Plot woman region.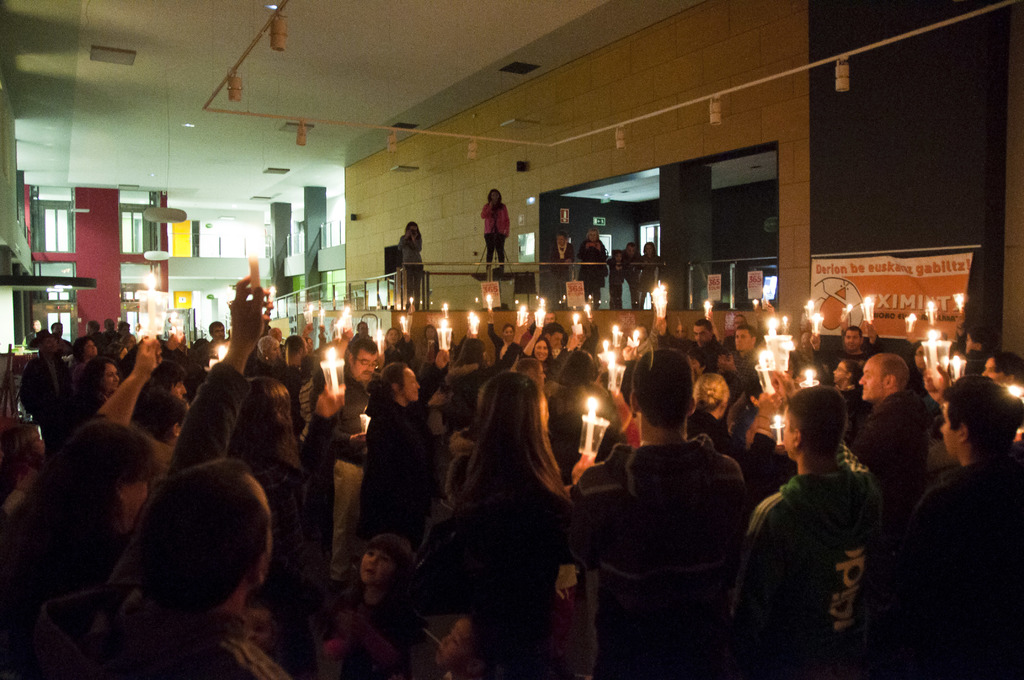
Plotted at box(486, 291, 522, 374).
